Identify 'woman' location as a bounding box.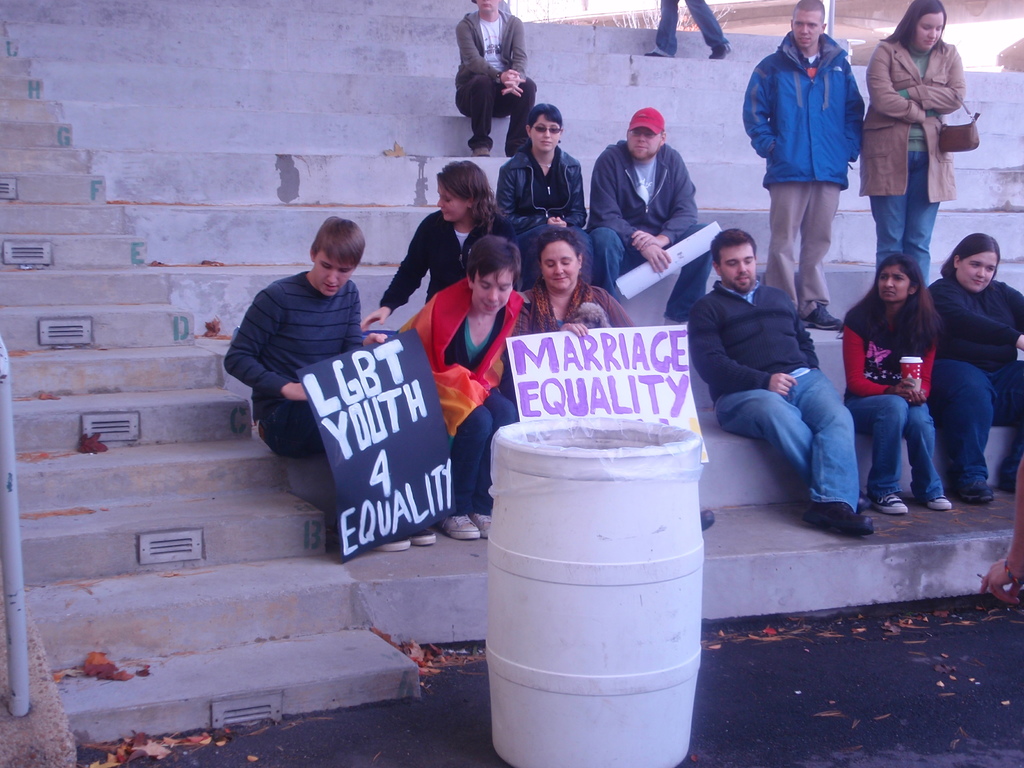
<bbox>492, 100, 595, 298</bbox>.
